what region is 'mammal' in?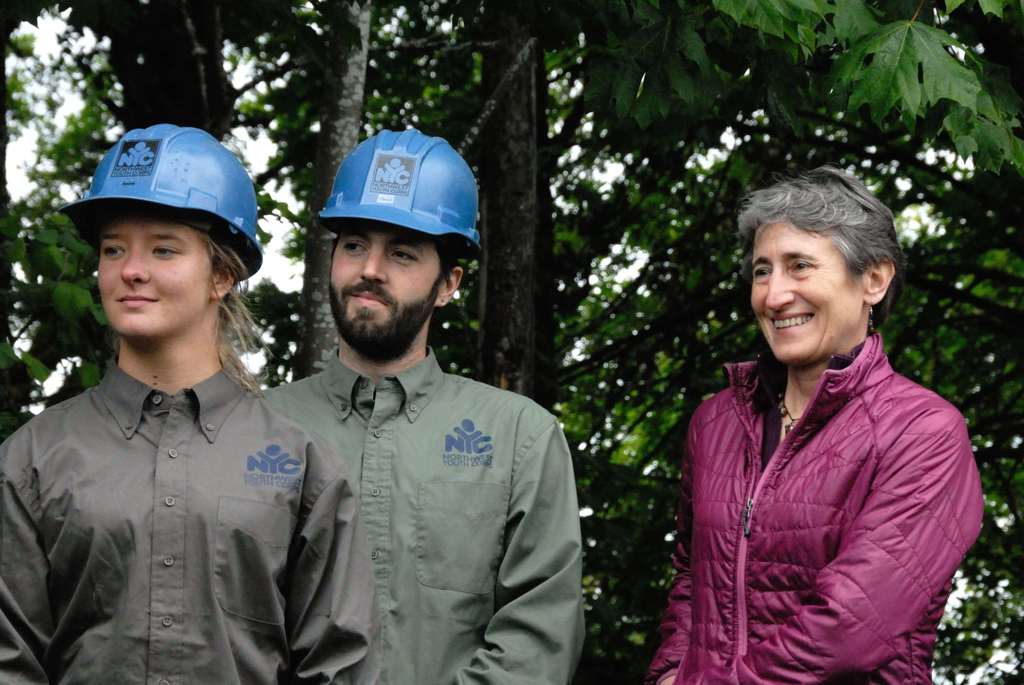
x1=648 y1=169 x2=982 y2=684.
